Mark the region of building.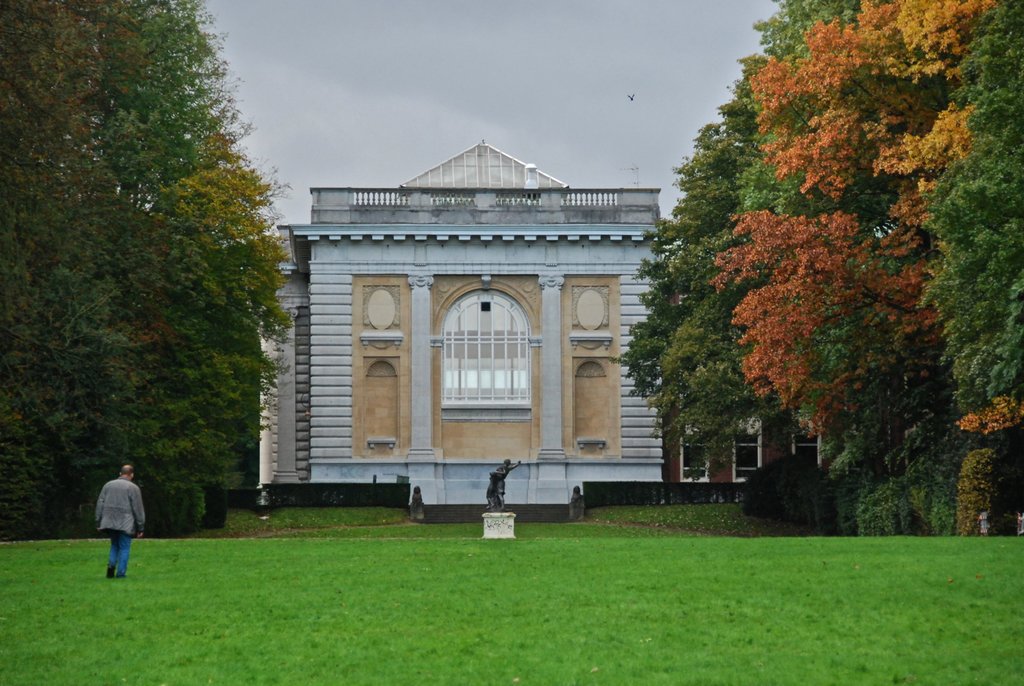
Region: Rect(665, 290, 847, 496).
